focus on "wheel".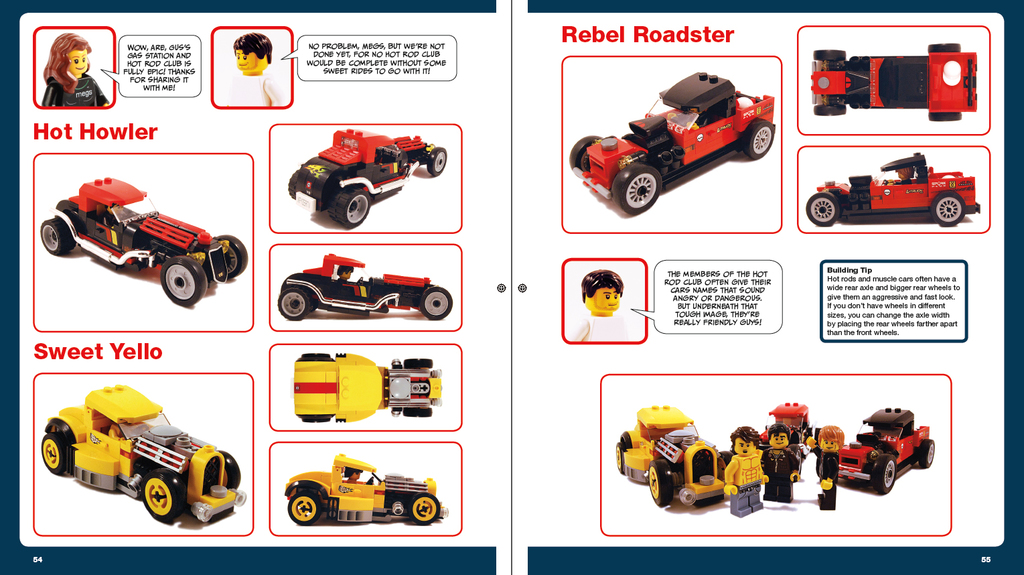
Focused at crop(812, 48, 845, 61).
